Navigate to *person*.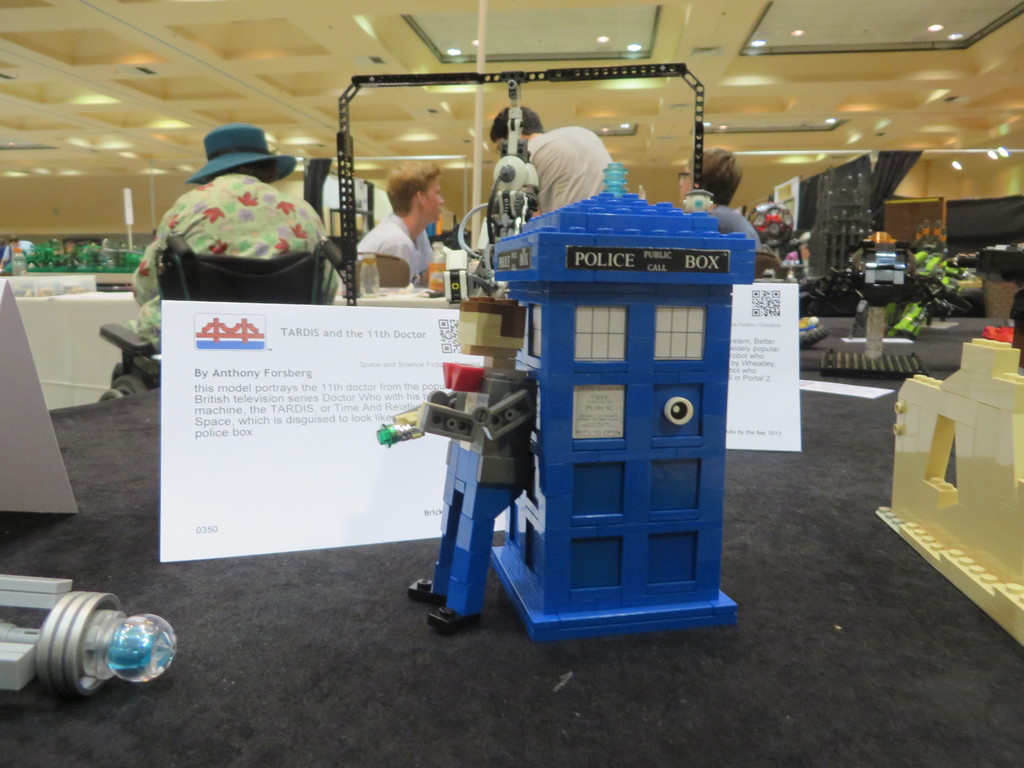
Navigation target: l=131, t=127, r=332, b=367.
